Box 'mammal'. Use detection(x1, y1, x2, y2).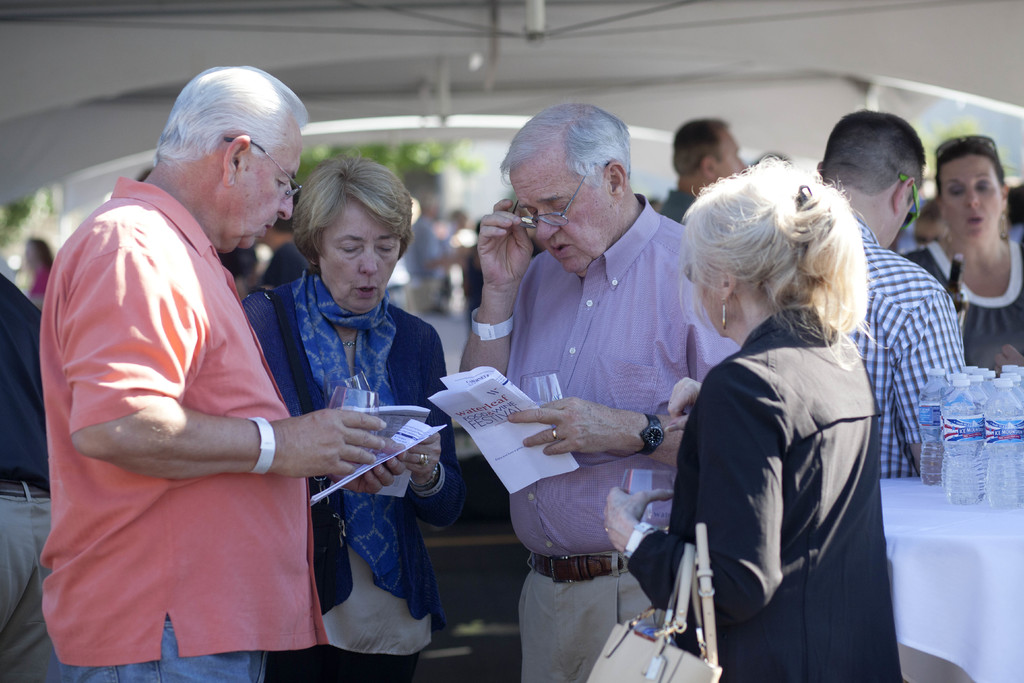
detection(259, 176, 316, 284).
